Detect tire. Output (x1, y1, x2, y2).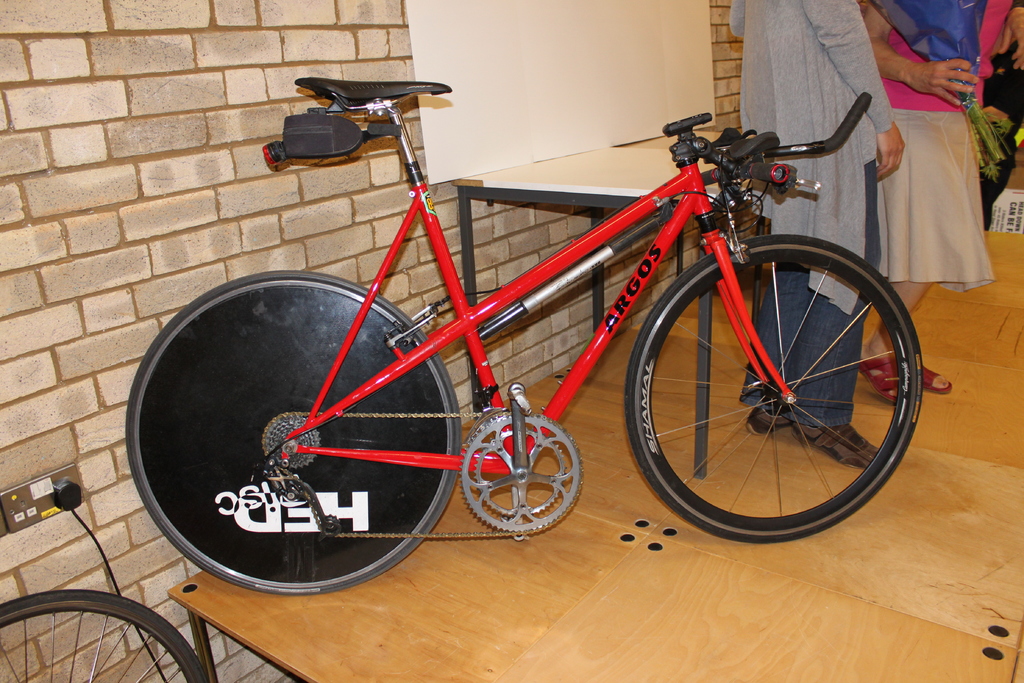
(129, 278, 506, 606).
